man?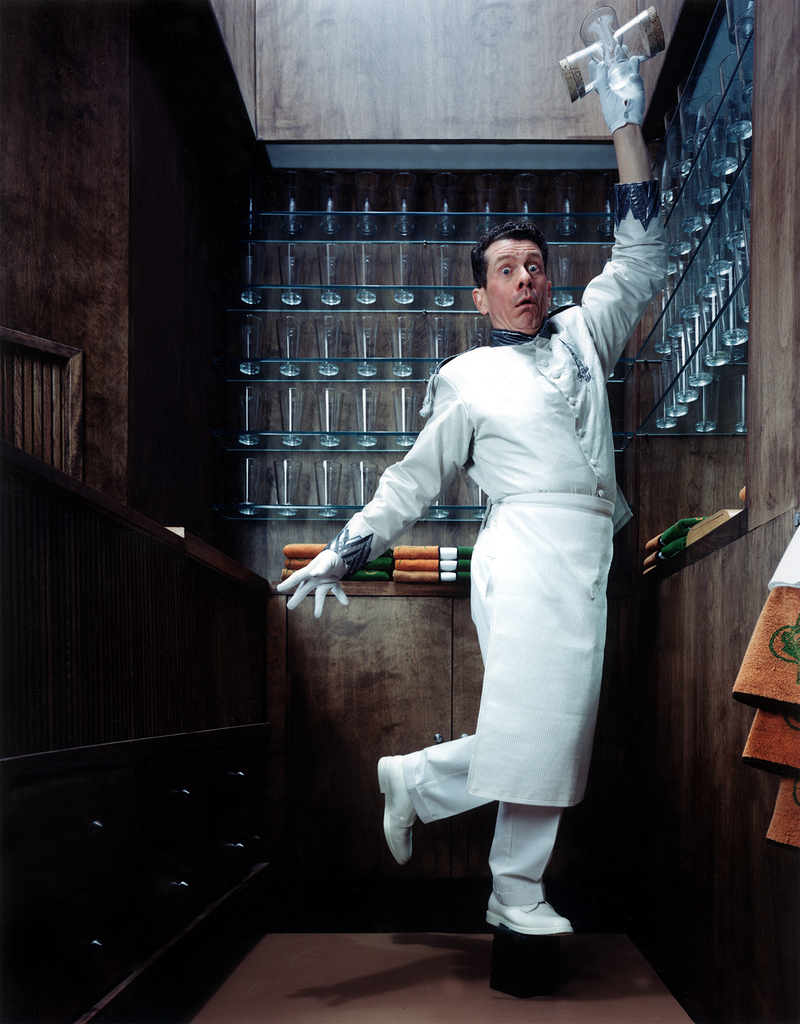
x1=243, y1=186, x2=635, y2=971
